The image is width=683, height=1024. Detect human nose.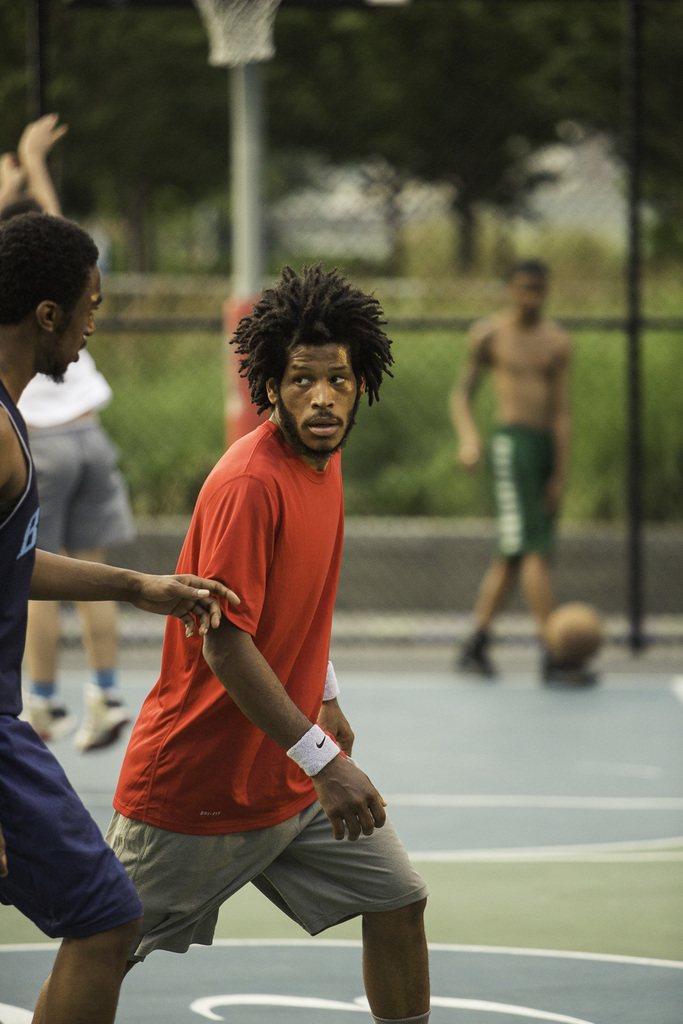
Detection: select_region(311, 380, 334, 410).
